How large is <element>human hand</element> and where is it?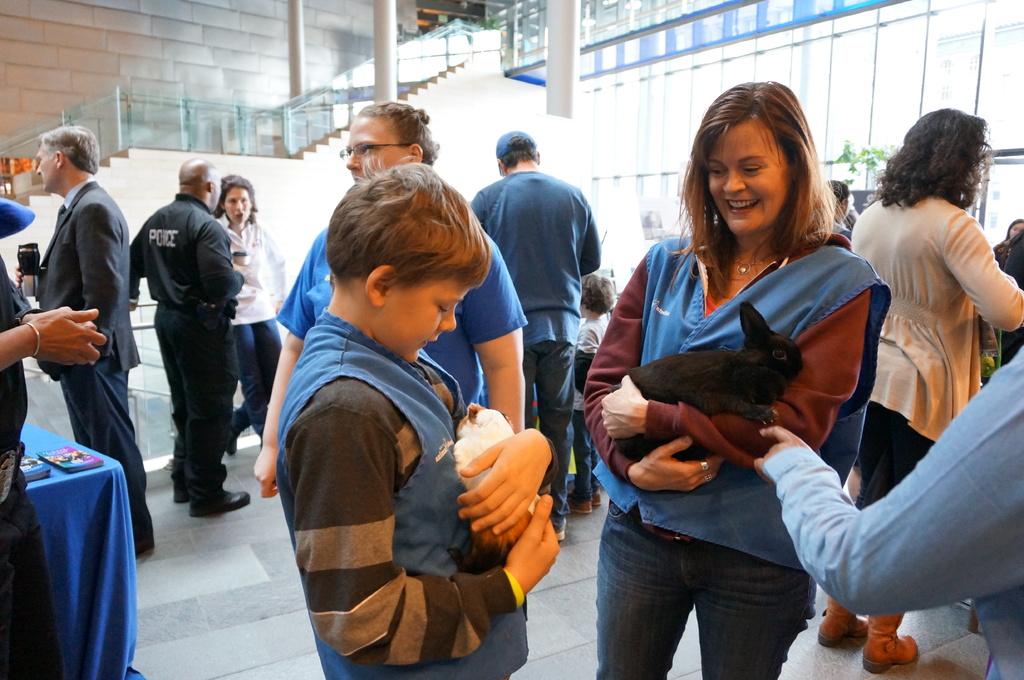
Bounding box: l=629, t=434, r=725, b=494.
